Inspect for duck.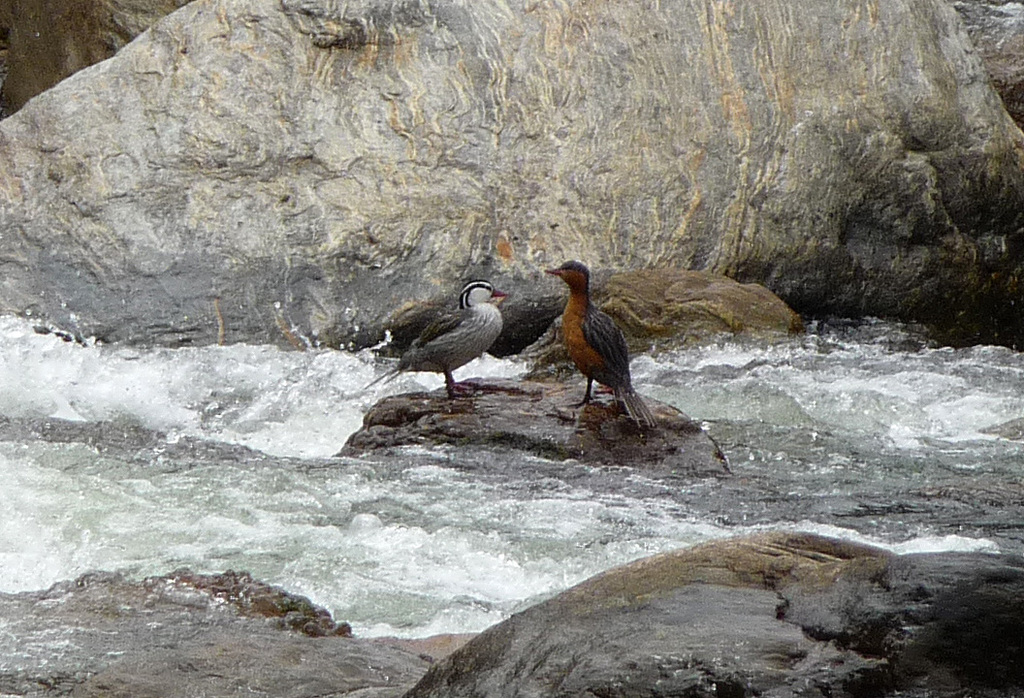
Inspection: [x1=517, y1=259, x2=647, y2=428].
